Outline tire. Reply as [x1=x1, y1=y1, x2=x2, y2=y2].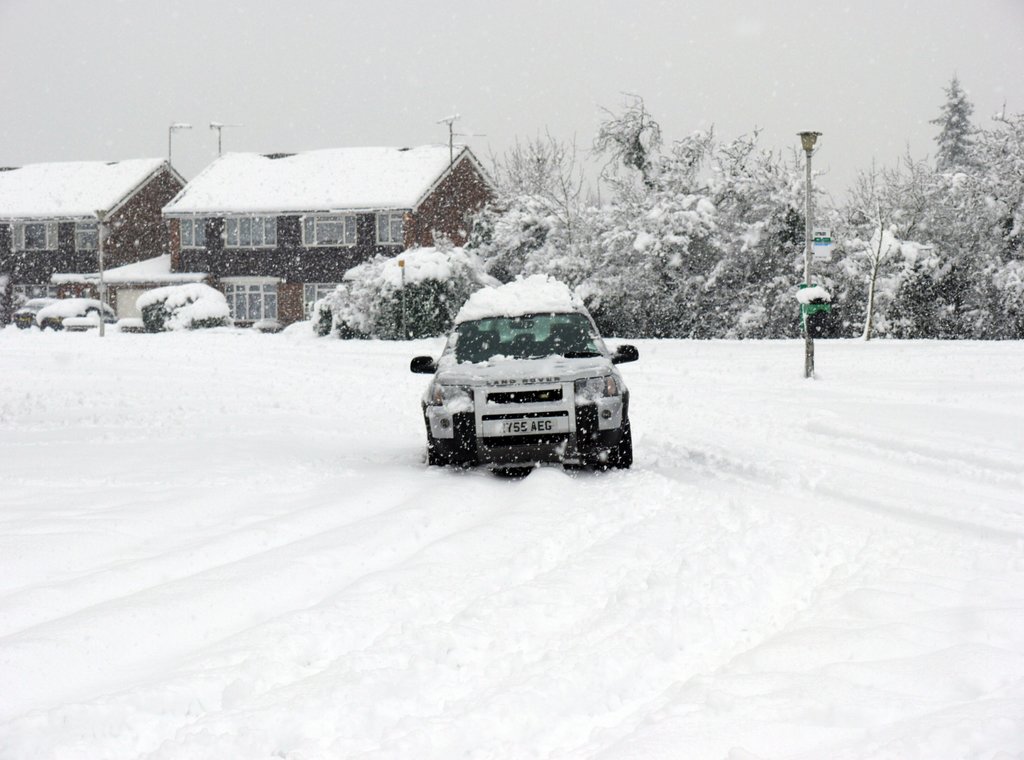
[x1=419, y1=408, x2=484, y2=471].
